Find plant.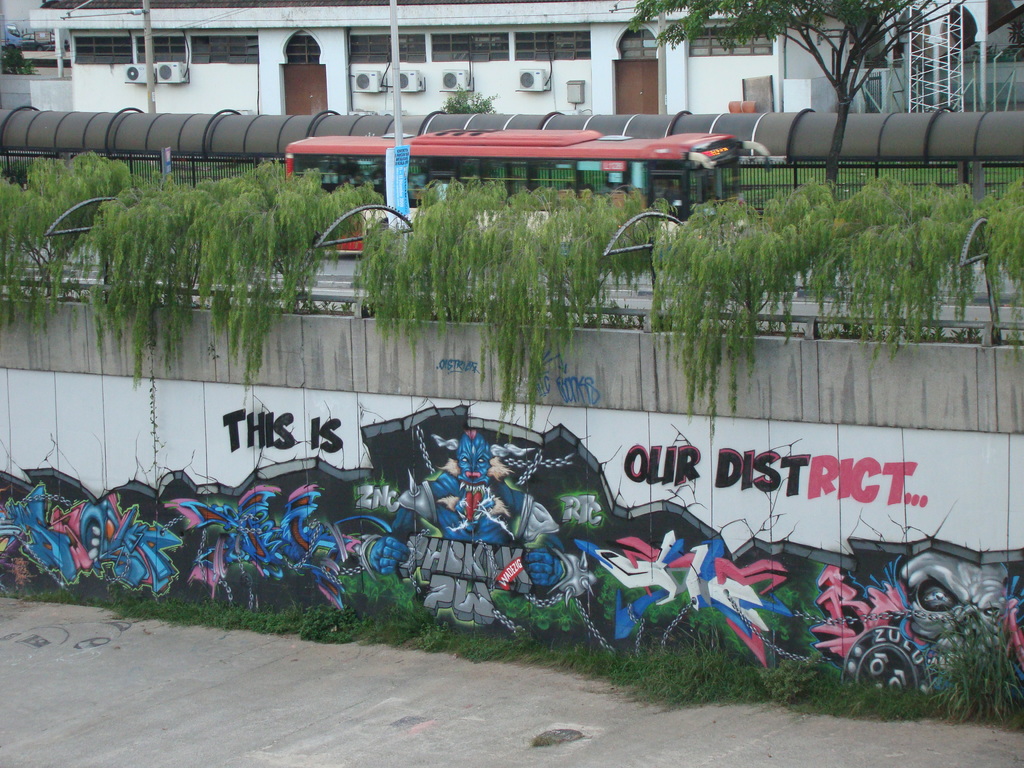
{"x1": 878, "y1": 676, "x2": 941, "y2": 726}.
